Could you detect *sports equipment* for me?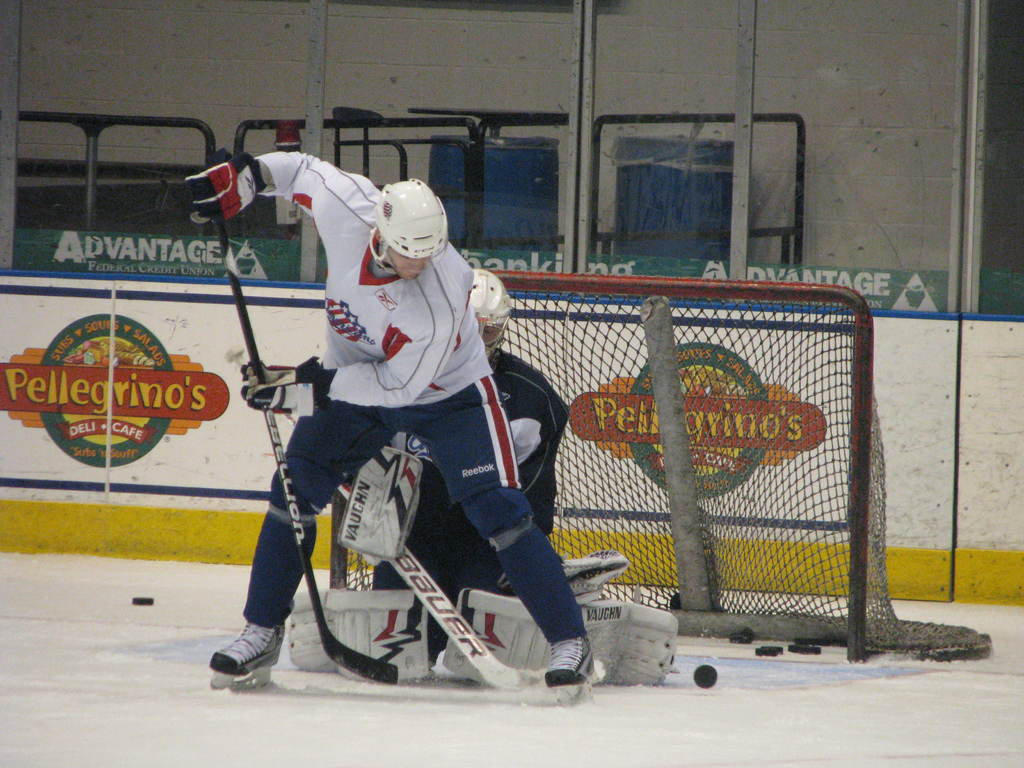
Detection result: 278, 577, 433, 678.
